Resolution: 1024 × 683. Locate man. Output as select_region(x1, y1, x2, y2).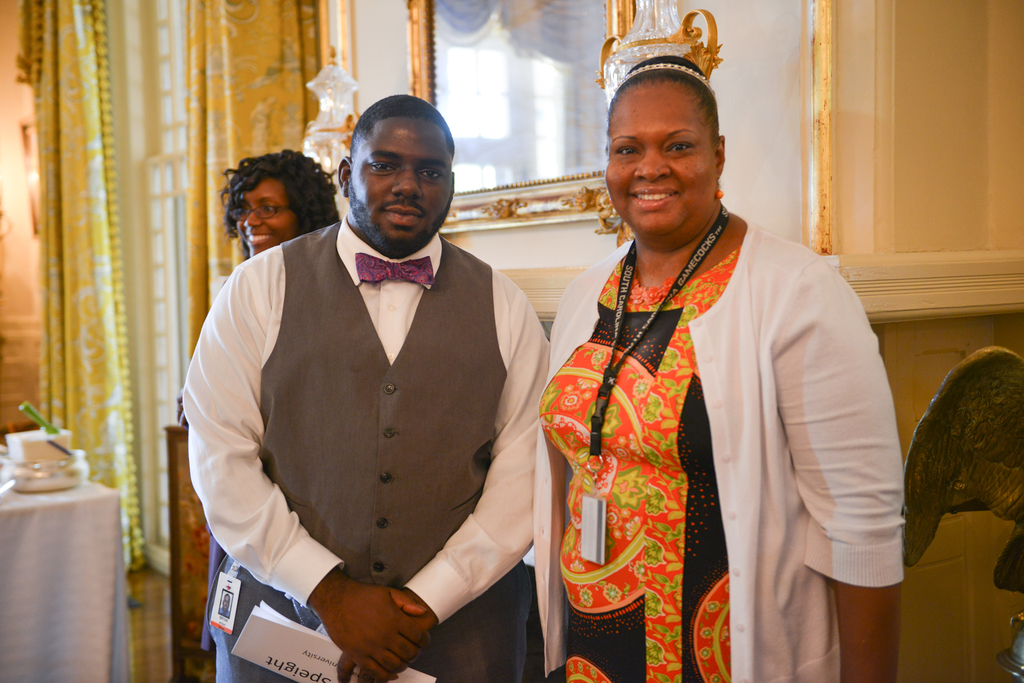
select_region(186, 101, 559, 666).
